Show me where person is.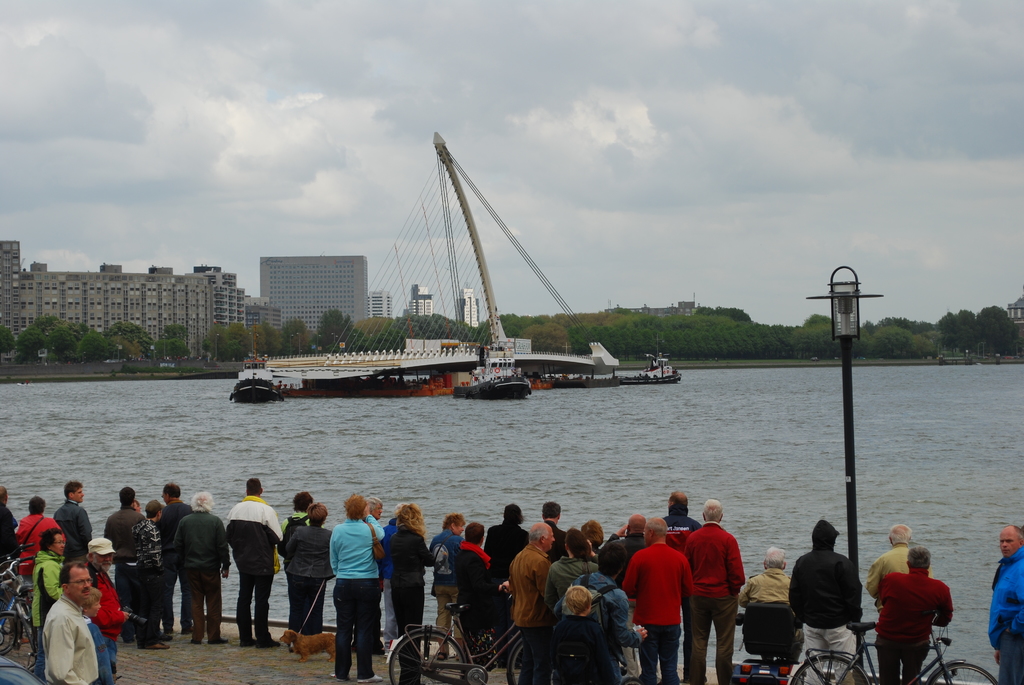
person is at (35, 556, 102, 684).
